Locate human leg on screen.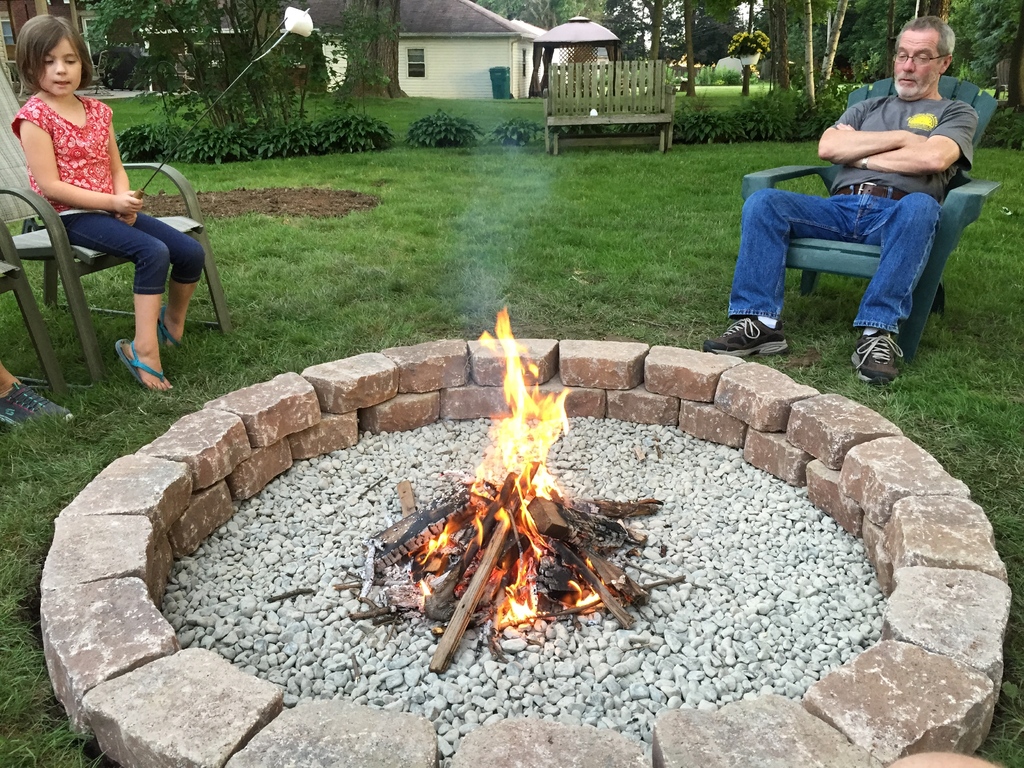
On screen at <box>701,196,852,353</box>.
